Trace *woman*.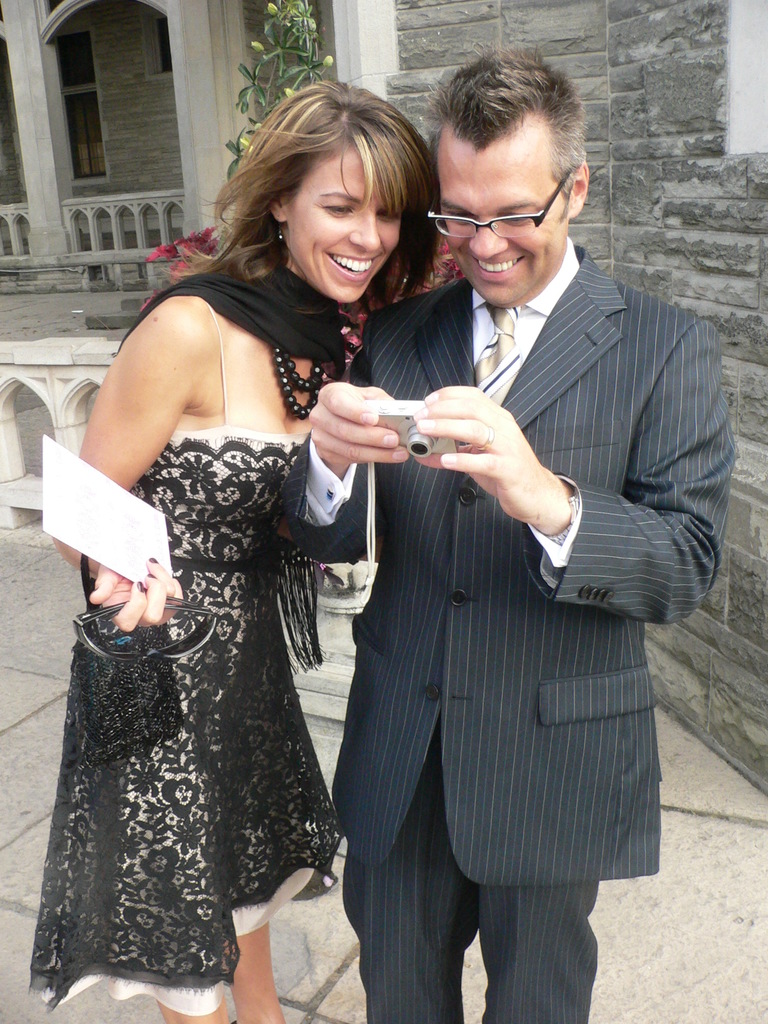
Traced to Rect(18, 72, 443, 1023).
